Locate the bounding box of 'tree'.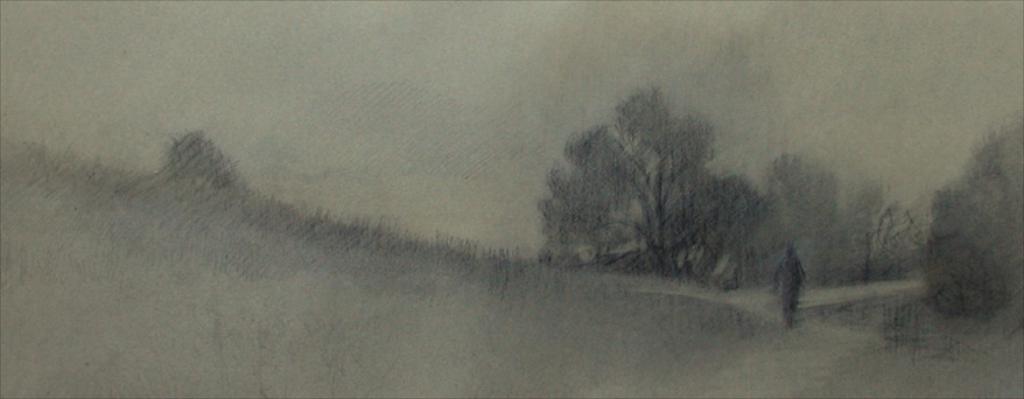
Bounding box: bbox=[919, 183, 1009, 312].
